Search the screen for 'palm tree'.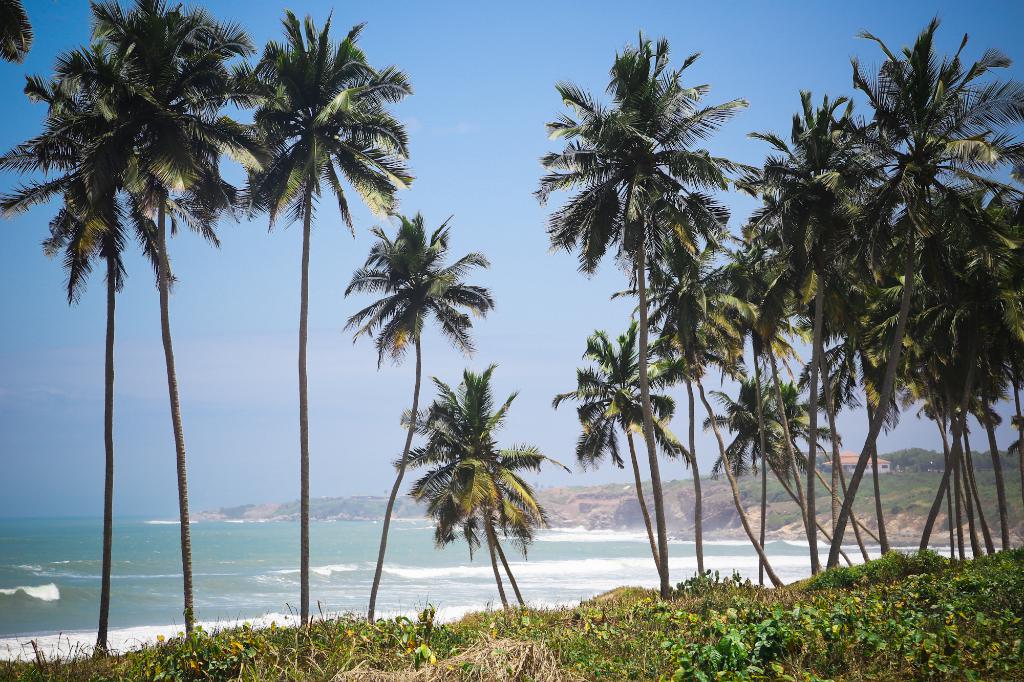
Found at [243, 25, 403, 676].
